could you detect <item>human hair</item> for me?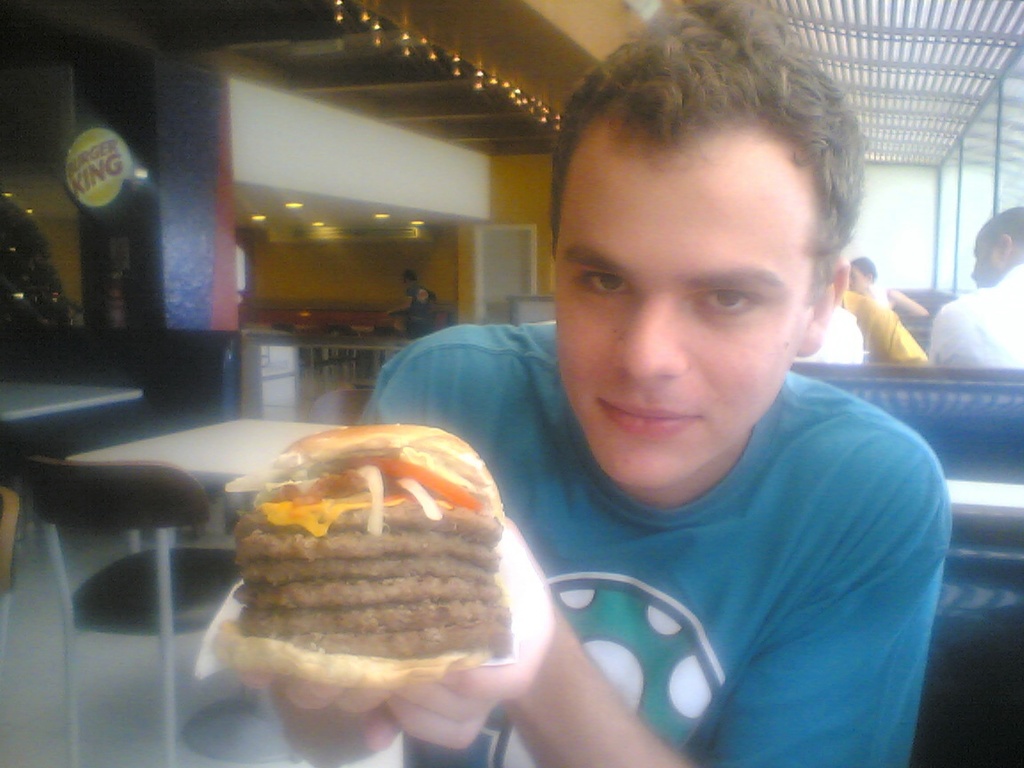
Detection result: region(540, 30, 852, 371).
